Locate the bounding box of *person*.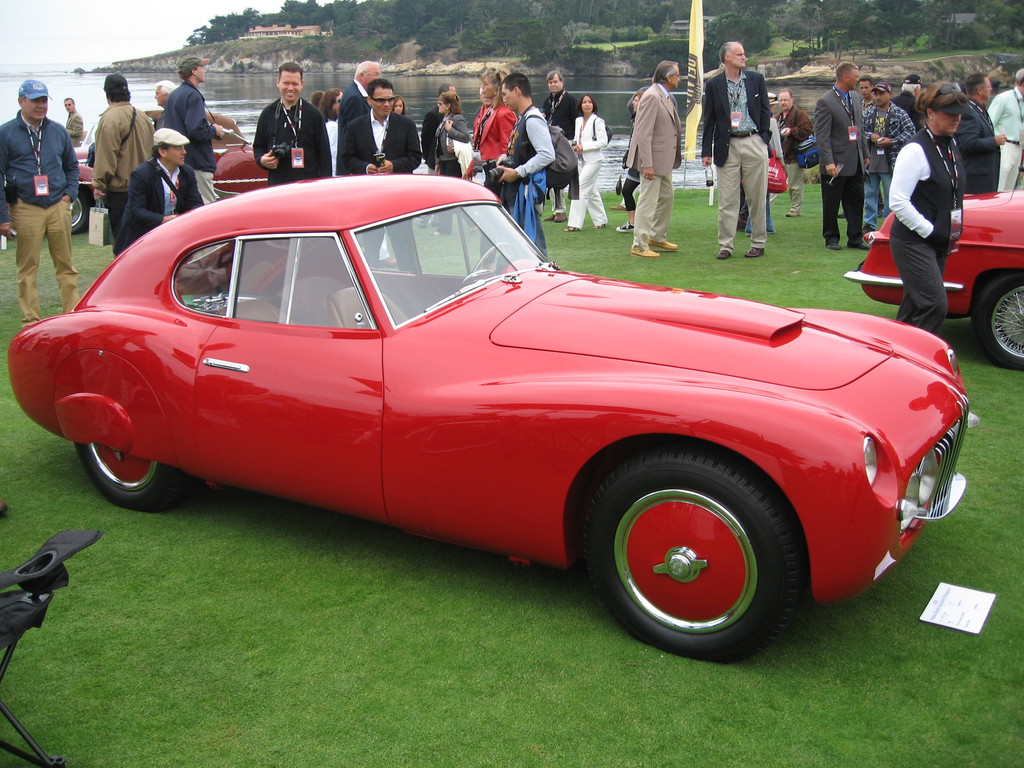
Bounding box: <bbox>89, 66, 160, 241</bbox>.
